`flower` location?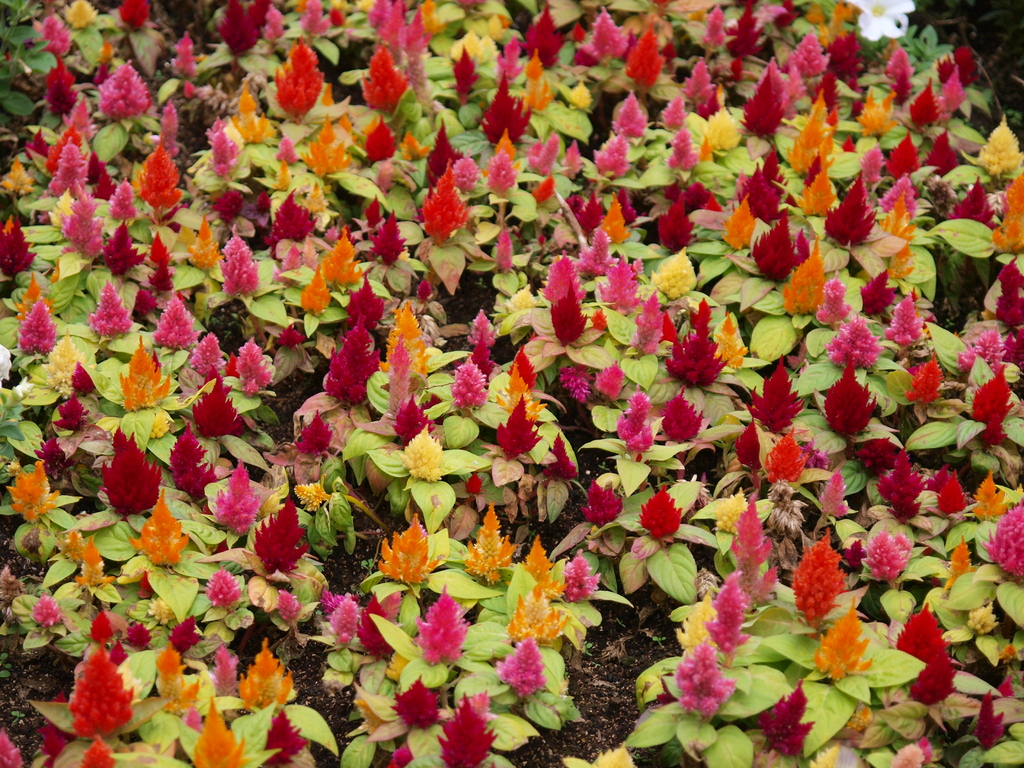
bbox=(391, 678, 440, 732)
